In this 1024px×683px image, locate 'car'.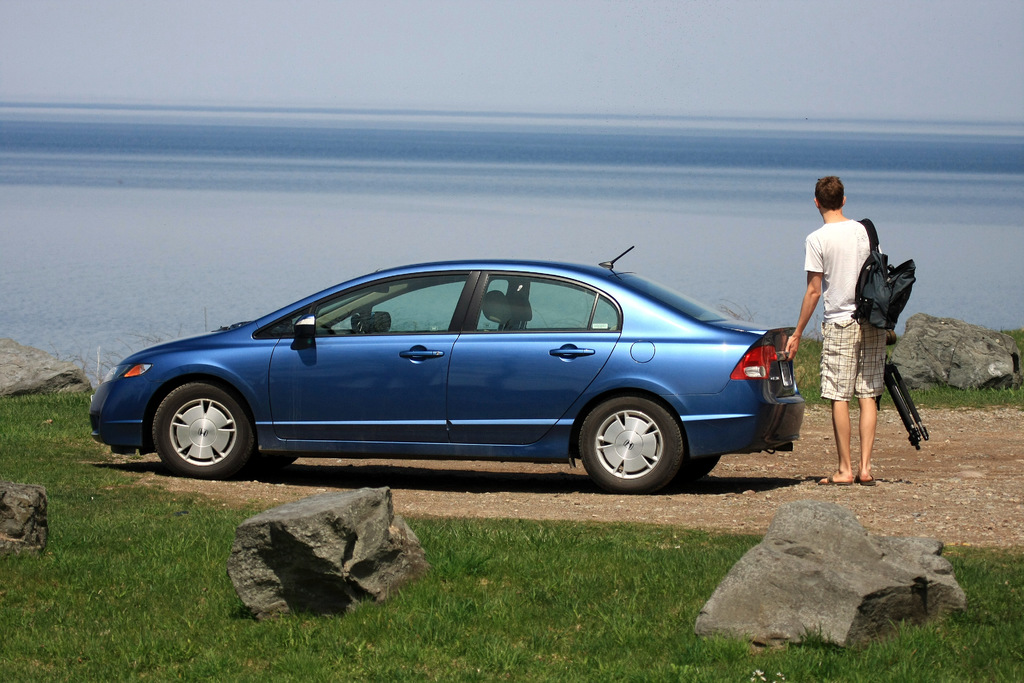
Bounding box: [90, 247, 803, 491].
